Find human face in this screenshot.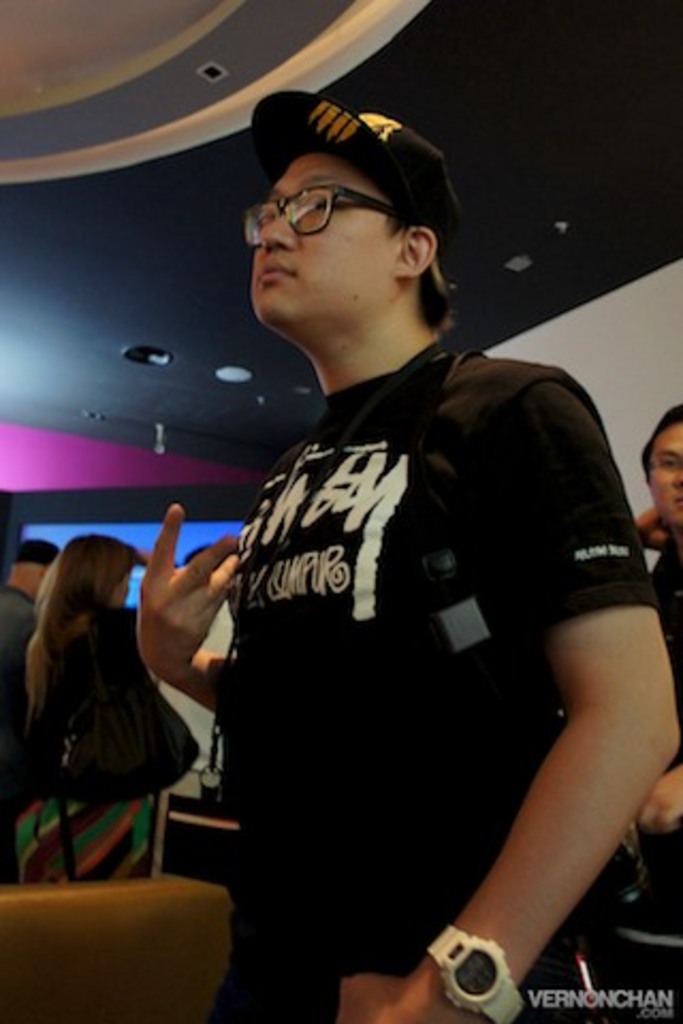
The bounding box for human face is region(6, 563, 41, 595).
